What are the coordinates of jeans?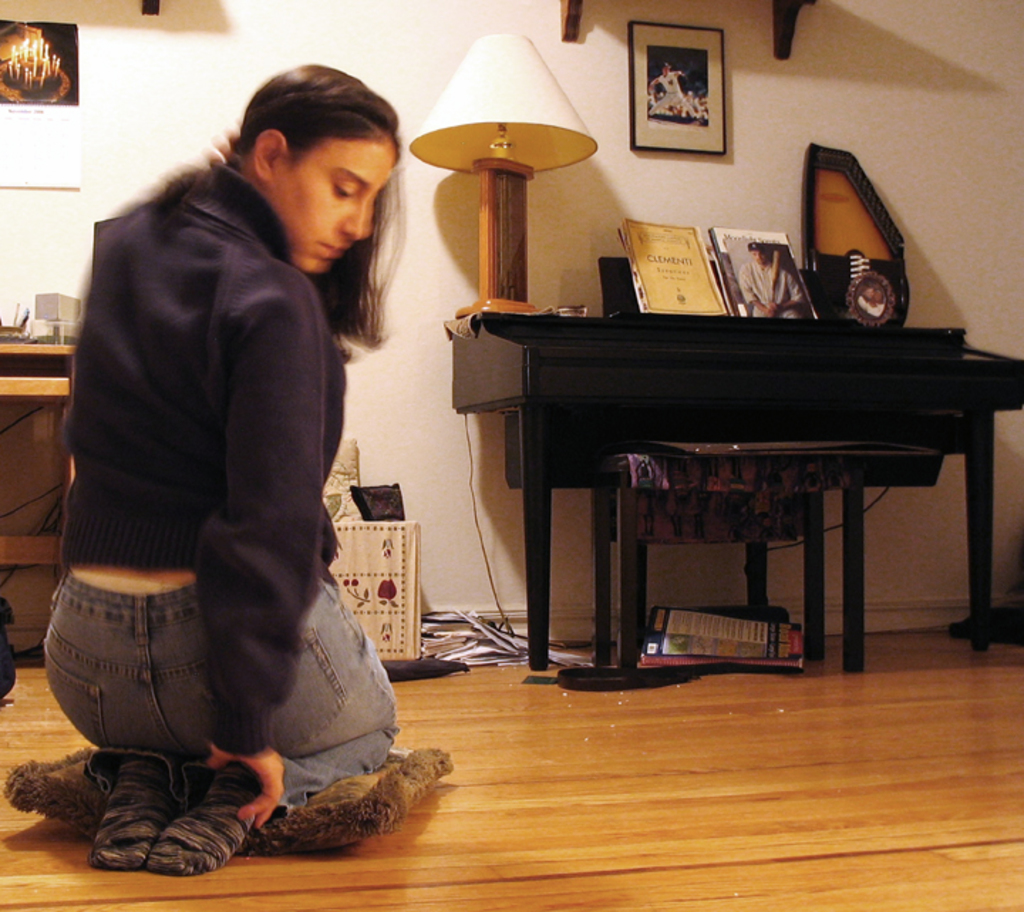
bbox(36, 569, 395, 812).
